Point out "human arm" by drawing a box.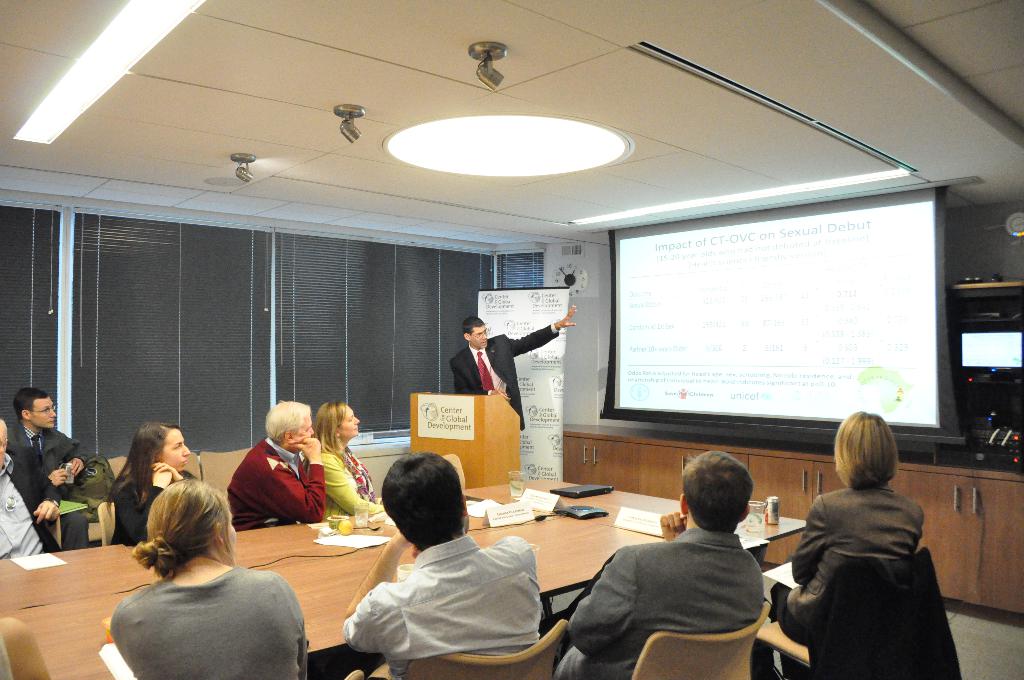
785:494:829:587.
